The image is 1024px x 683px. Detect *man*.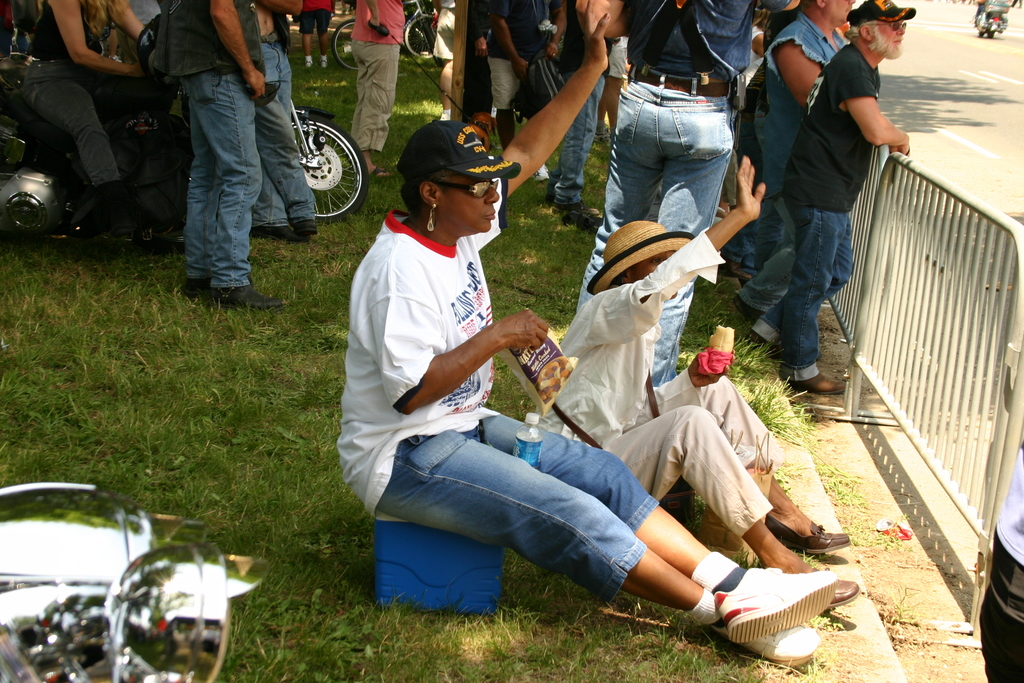
Detection: Rect(335, 9, 862, 679).
